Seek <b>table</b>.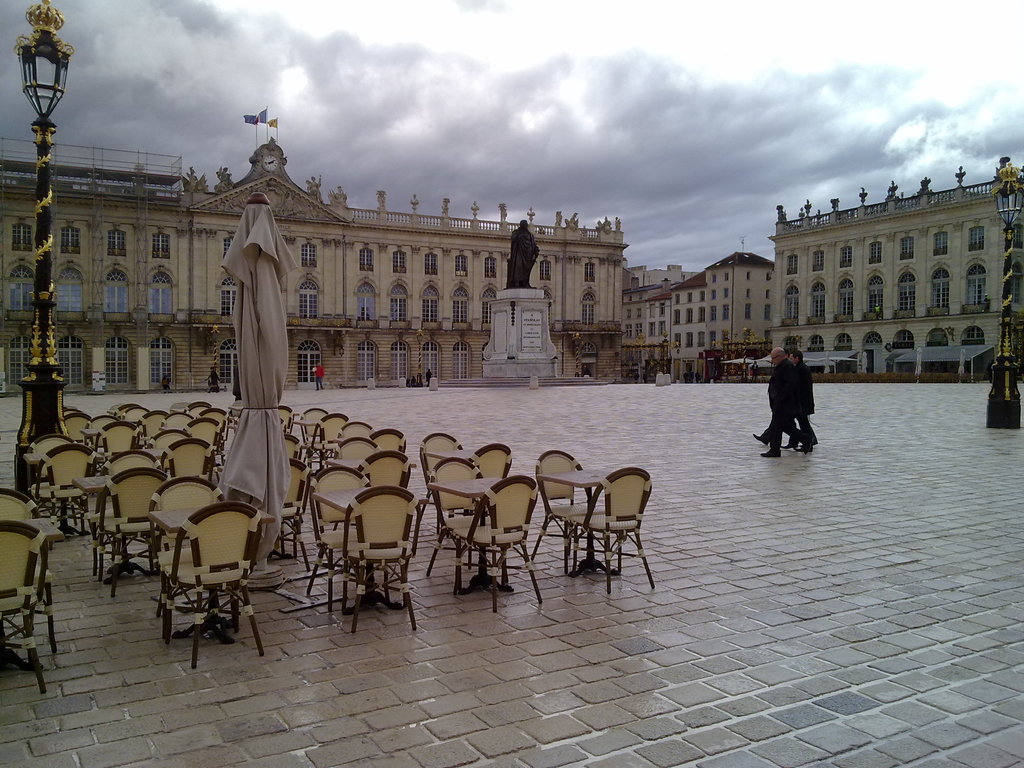
225/424/241/439.
